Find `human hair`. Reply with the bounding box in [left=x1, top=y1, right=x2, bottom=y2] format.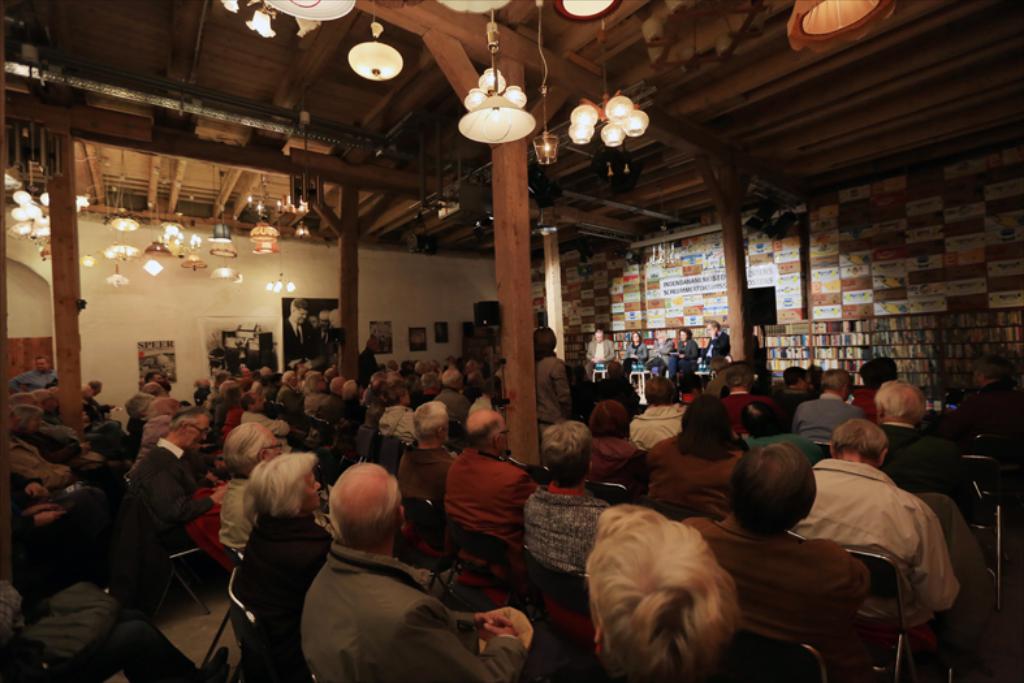
[left=280, top=369, right=291, bottom=382].
